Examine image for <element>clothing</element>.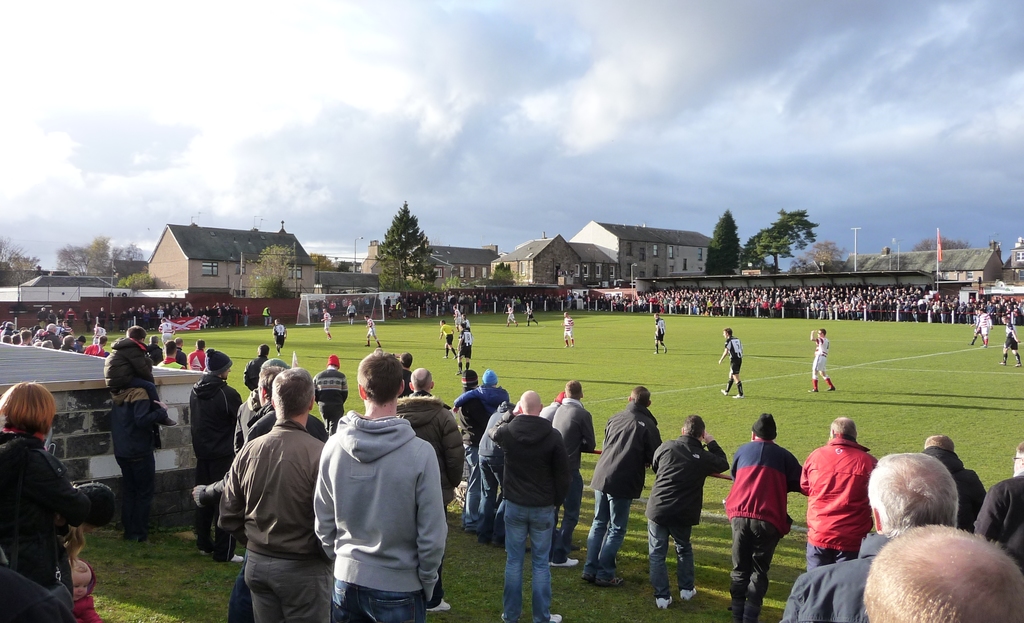
Examination result: (979, 314, 995, 338).
